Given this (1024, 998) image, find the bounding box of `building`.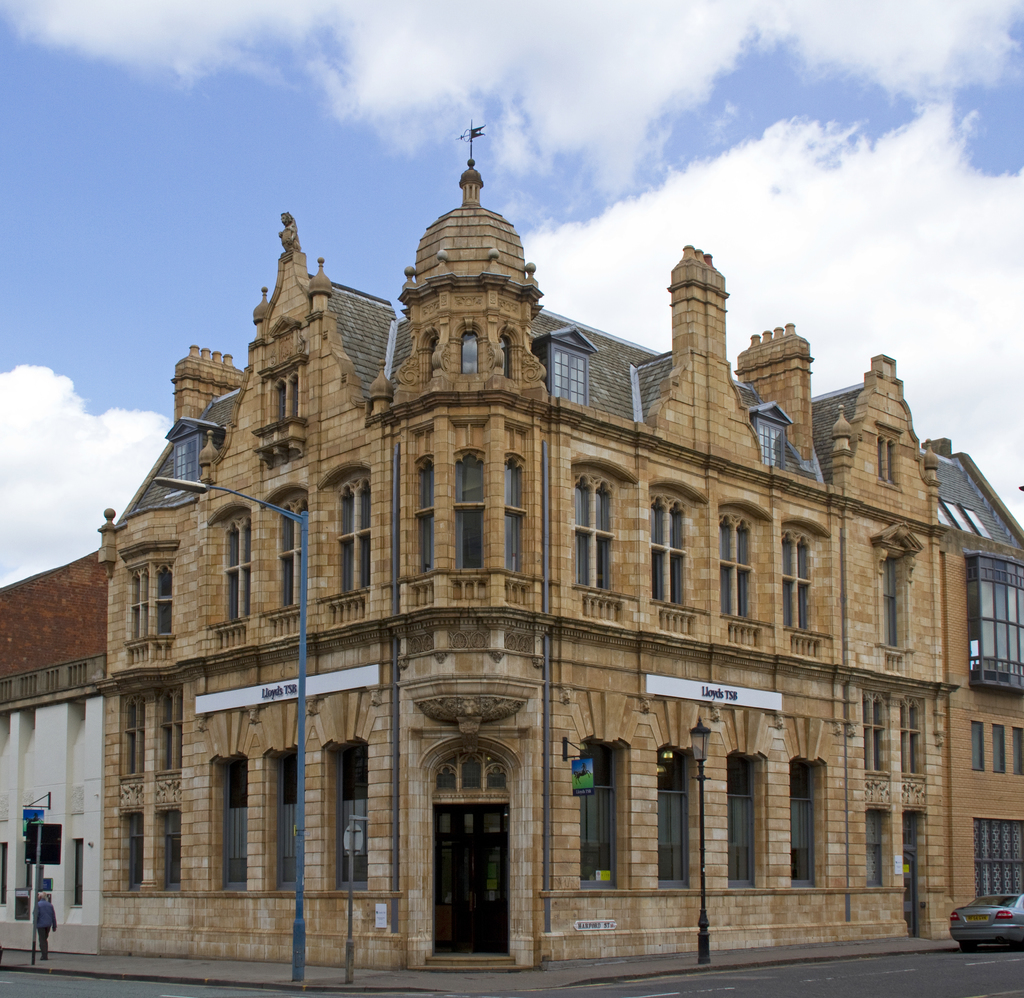
99/124/949/953.
